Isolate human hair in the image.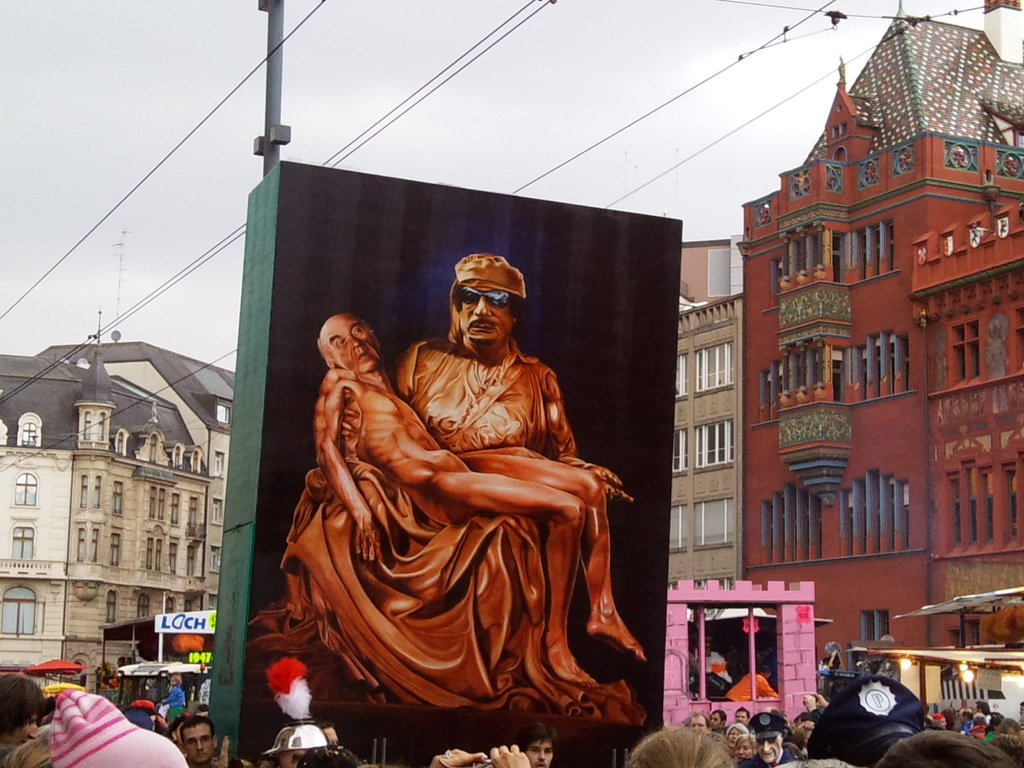
Isolated region: 723,722,747,746.
